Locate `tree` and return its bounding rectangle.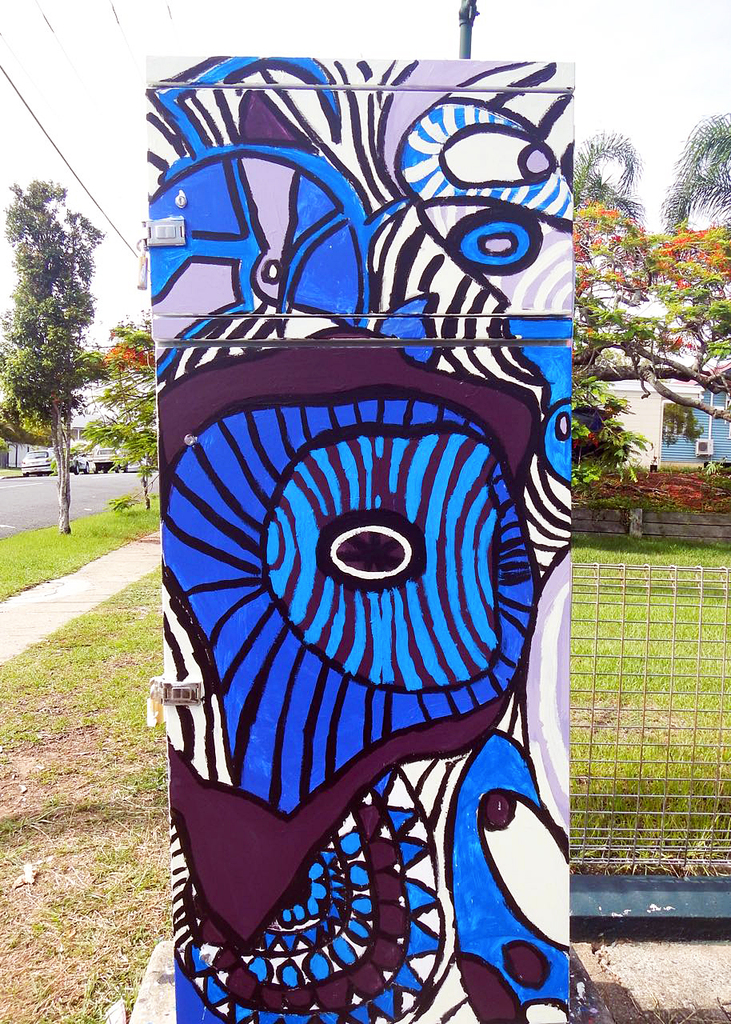
x1=661, y1=108, x2=730, y2=243.
